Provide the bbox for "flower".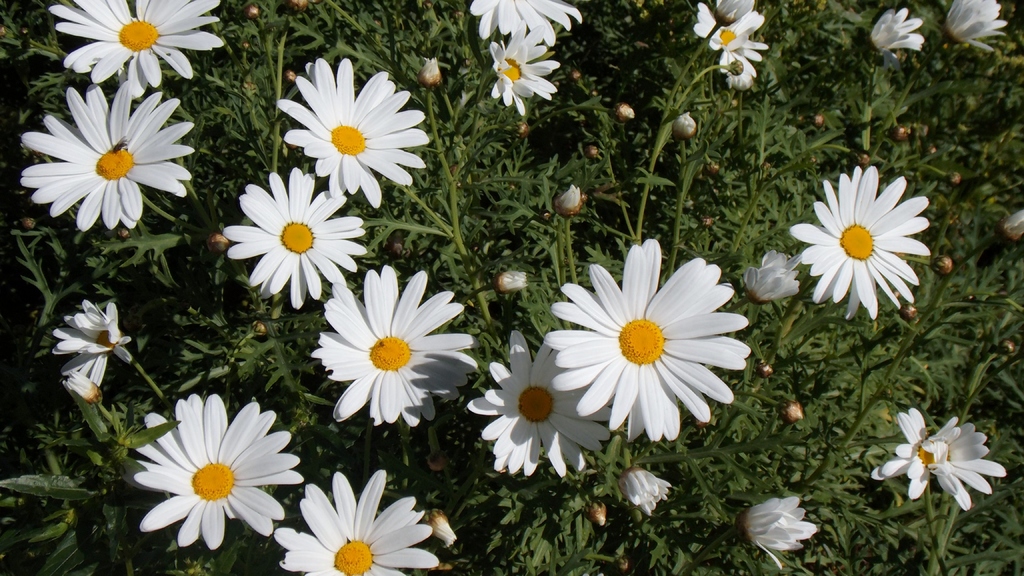
l=688, t=2, r=758, b=53.
